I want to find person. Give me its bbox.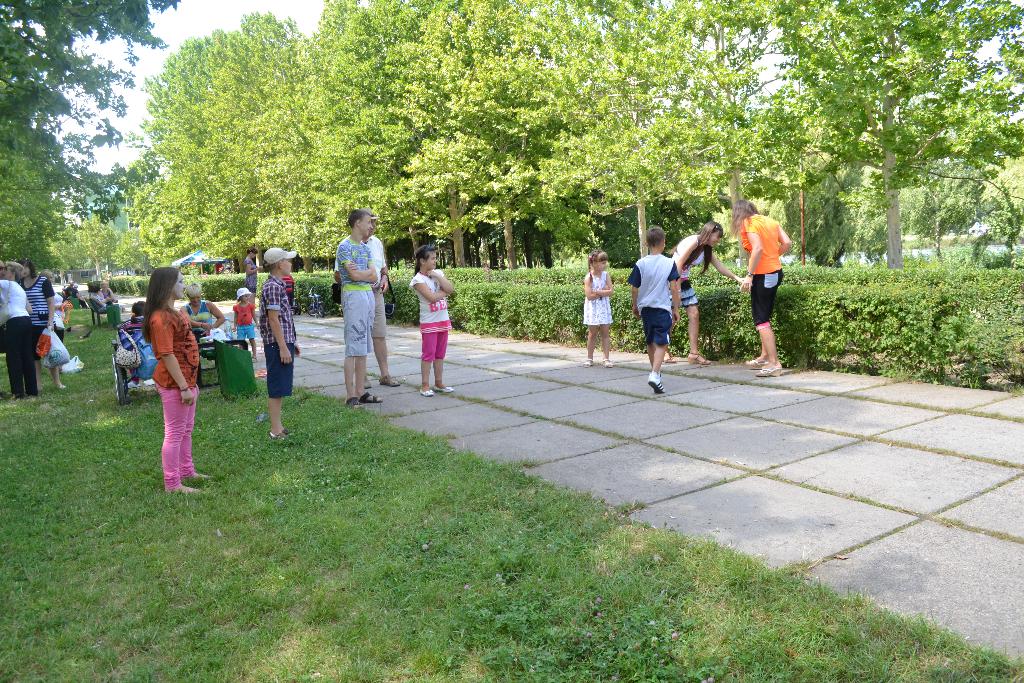
select_region(0, 261, 31, 398).
